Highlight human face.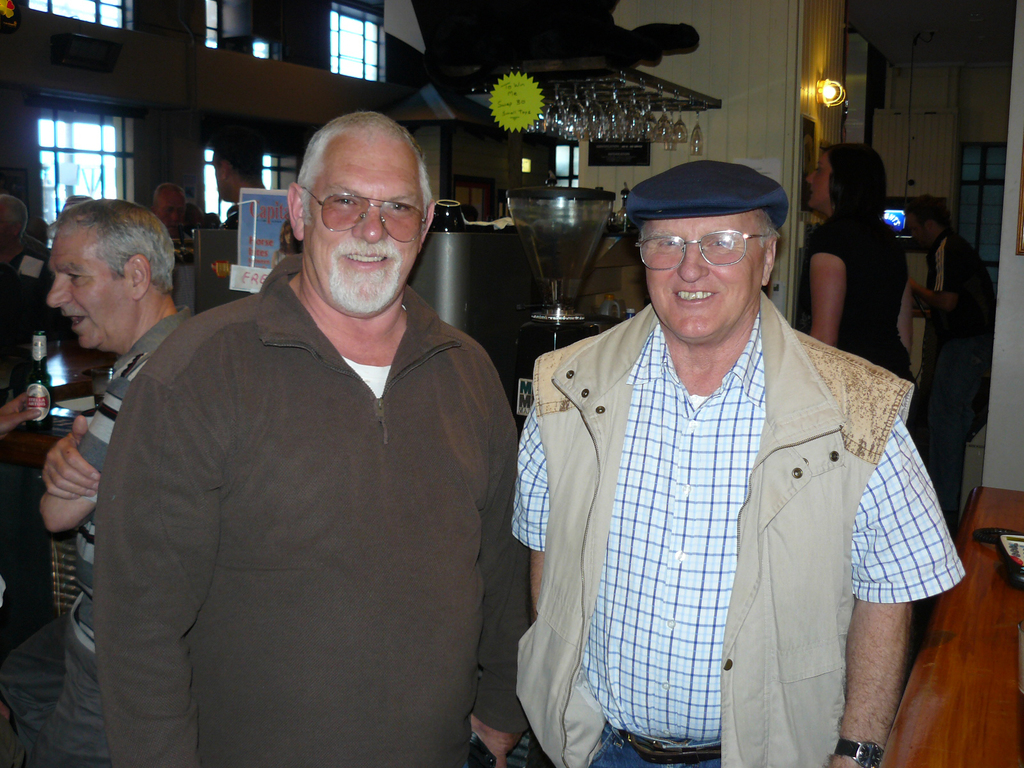
Highlighted region: box=[810, 154, 831, 209].
